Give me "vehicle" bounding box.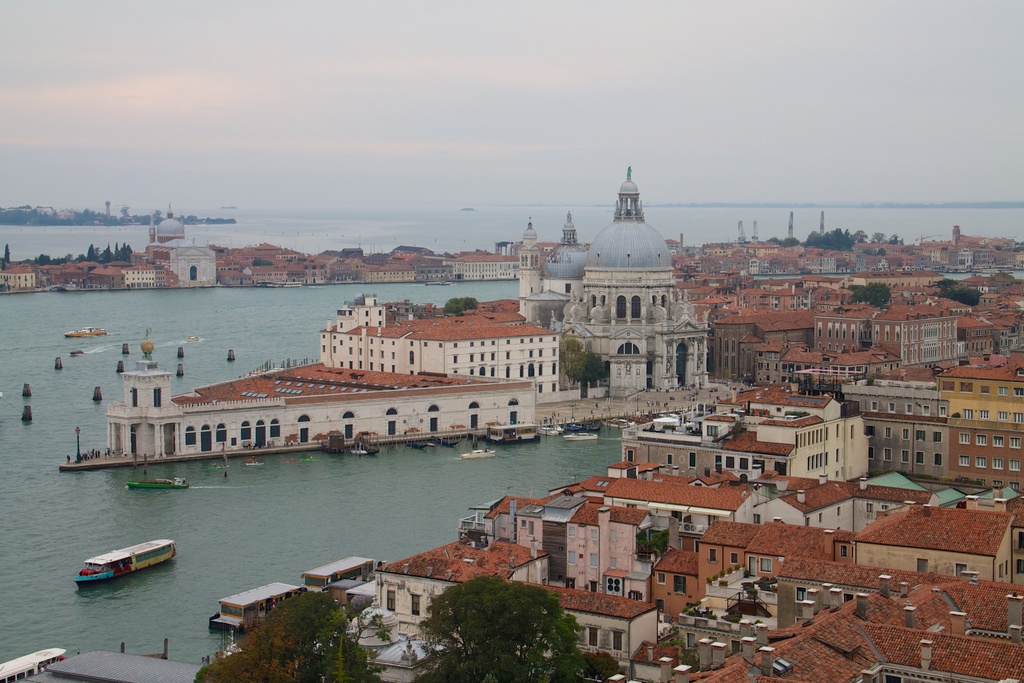
rect(463, 426, 484, 443).
